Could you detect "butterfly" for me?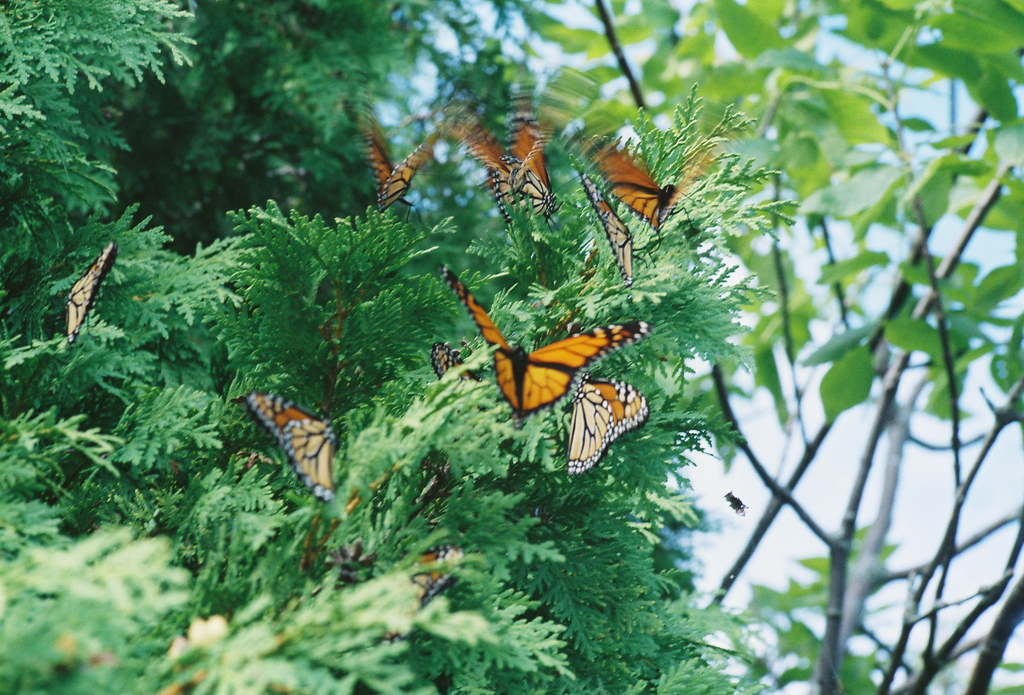
Detection result: BBox(596, 154, 680, 240).
